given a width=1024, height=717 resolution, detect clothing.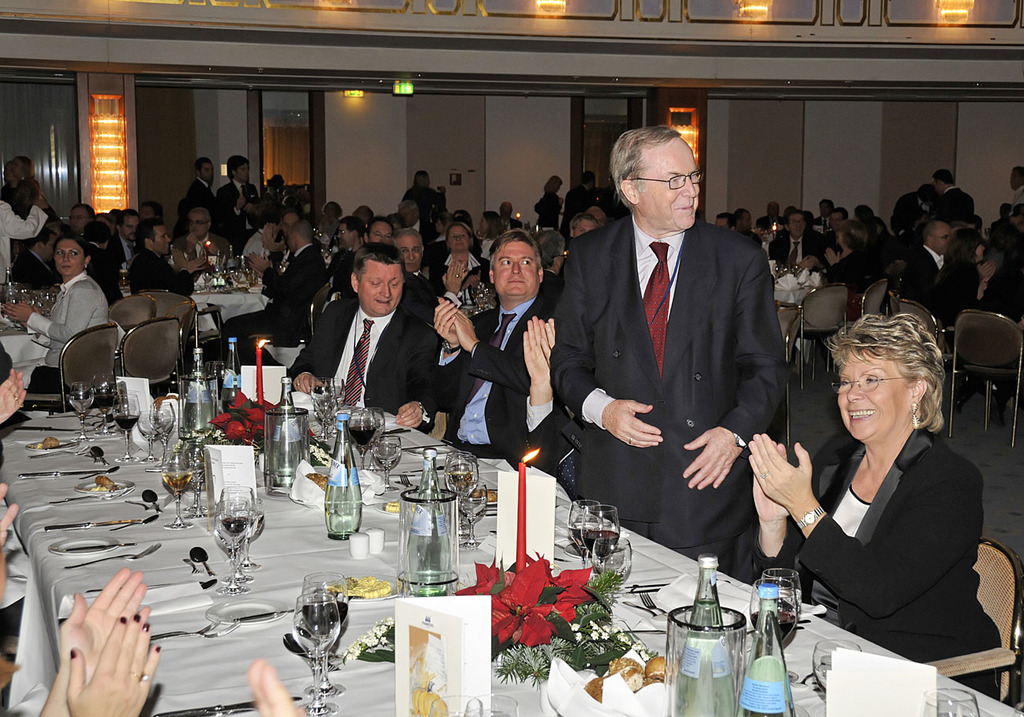
select_region(0, 201, 43, 286).
